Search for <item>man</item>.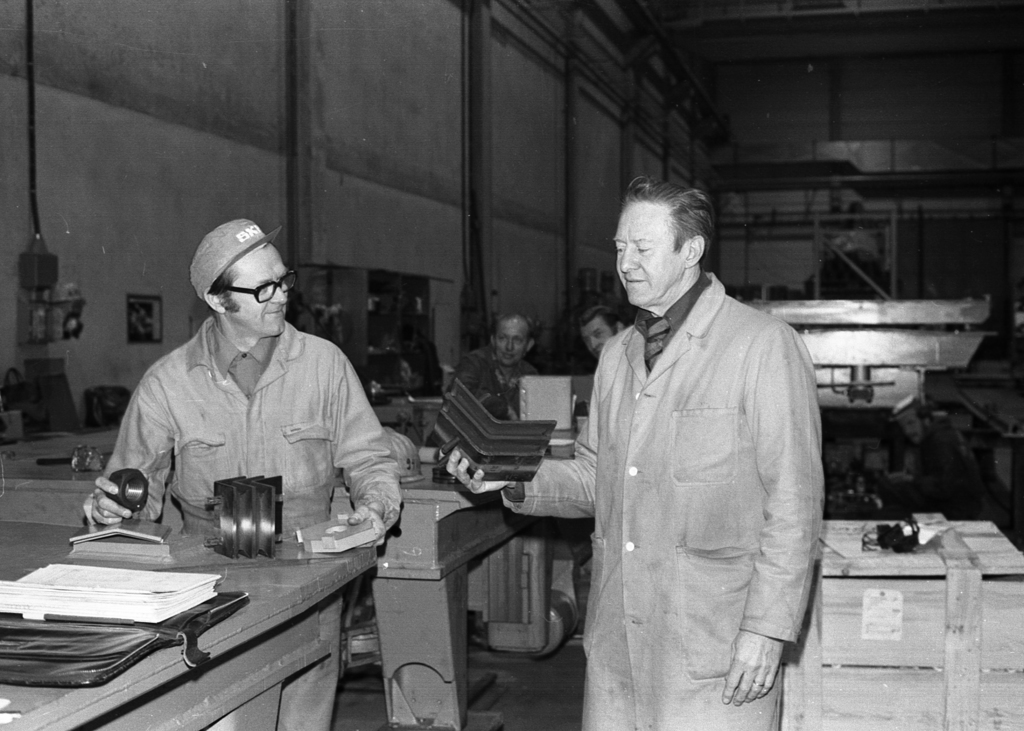
Found at box=[576, 306, 650, 414].
